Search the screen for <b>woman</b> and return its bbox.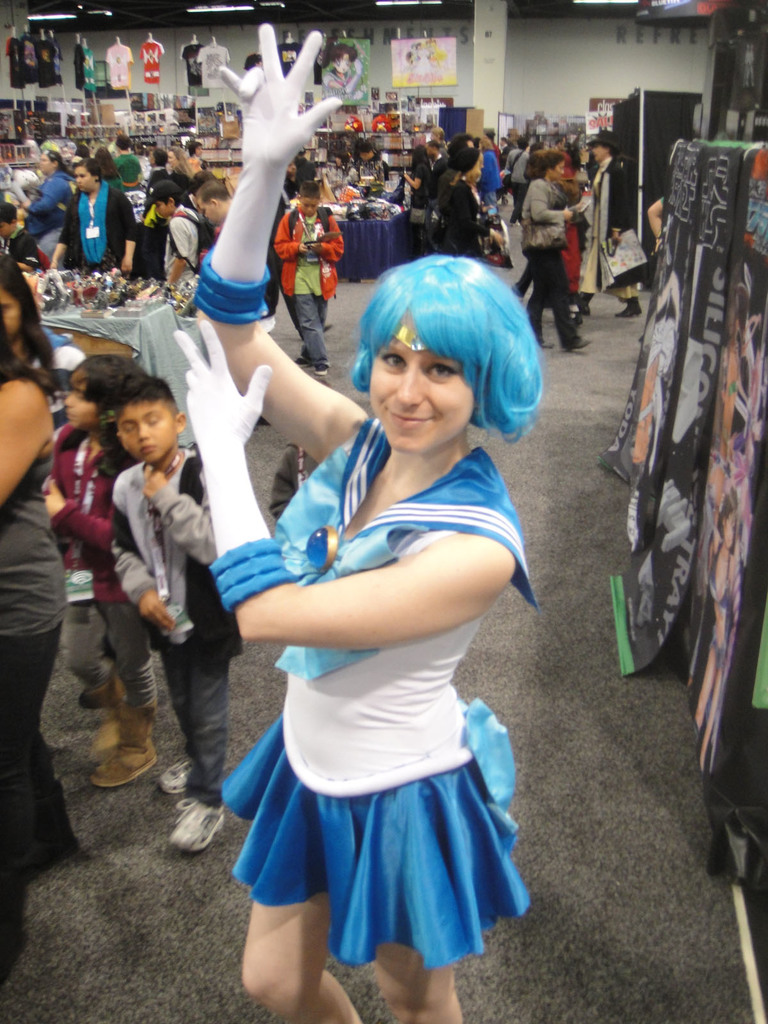
Found: [52, 165, 137, 273].
